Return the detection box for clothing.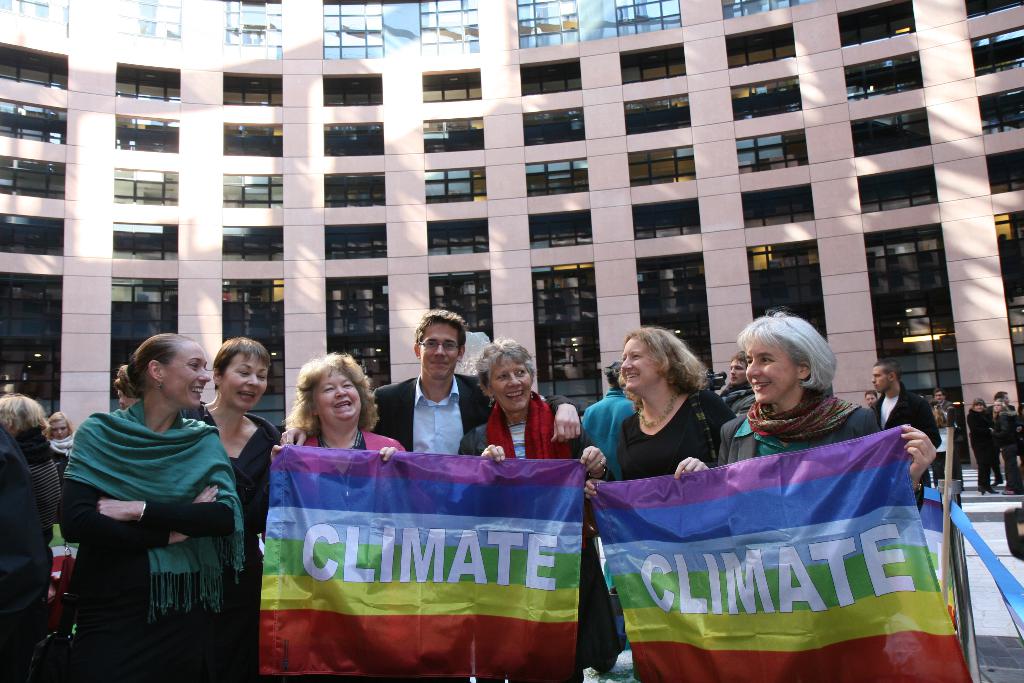
[925, 399, 950, 482].
